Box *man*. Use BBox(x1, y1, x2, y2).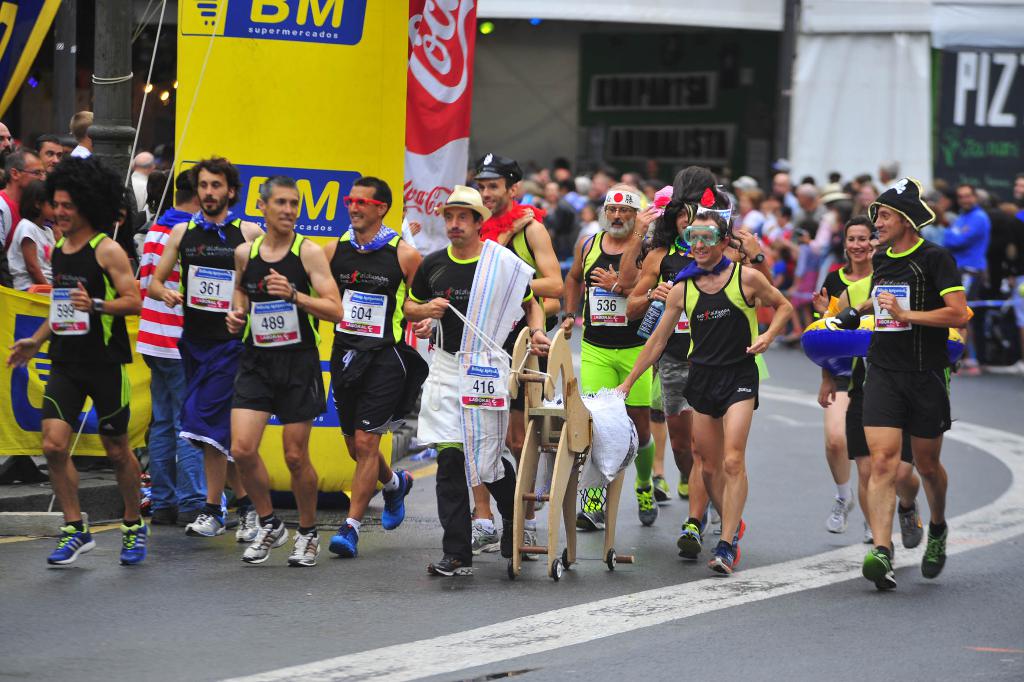
BBox(606, 211, 797, 579).
